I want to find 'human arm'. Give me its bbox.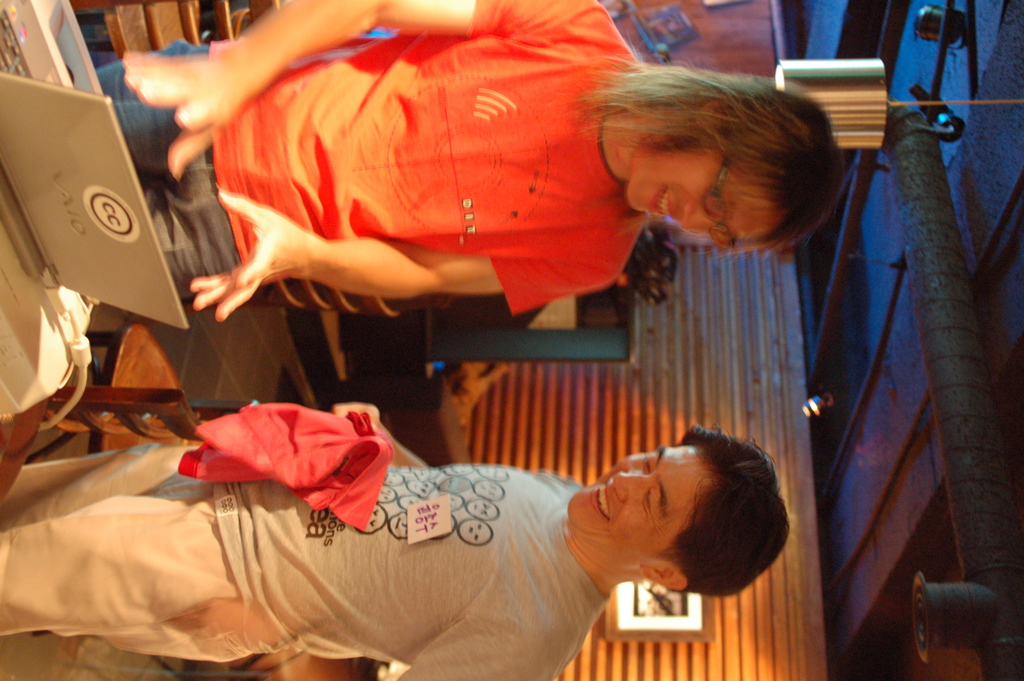
Rect(188, 186, 627, 306).
